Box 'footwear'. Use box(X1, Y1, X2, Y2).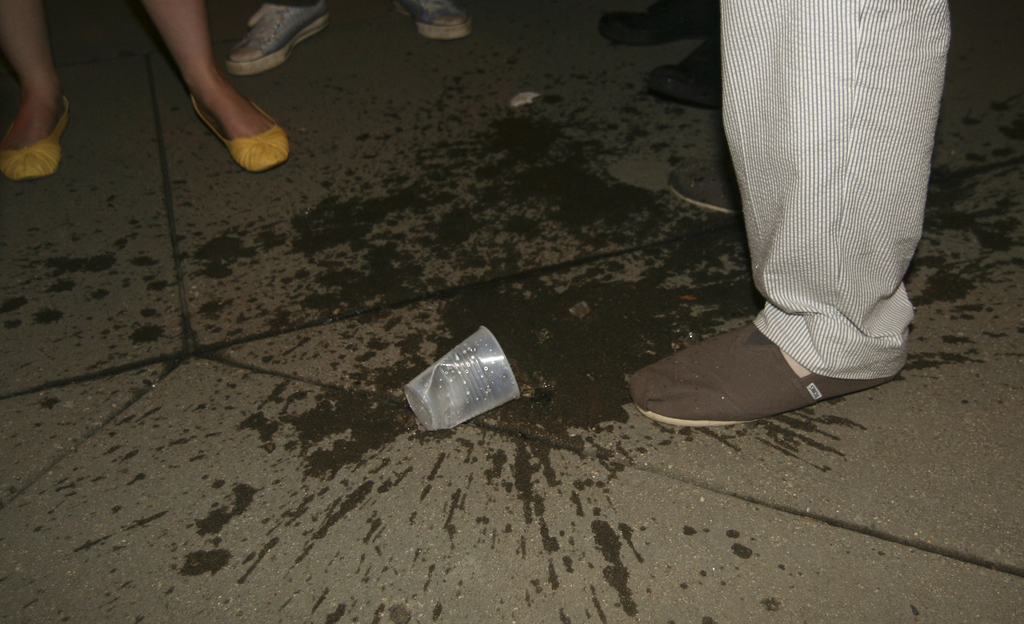
box(650, 40, 720, 107).
